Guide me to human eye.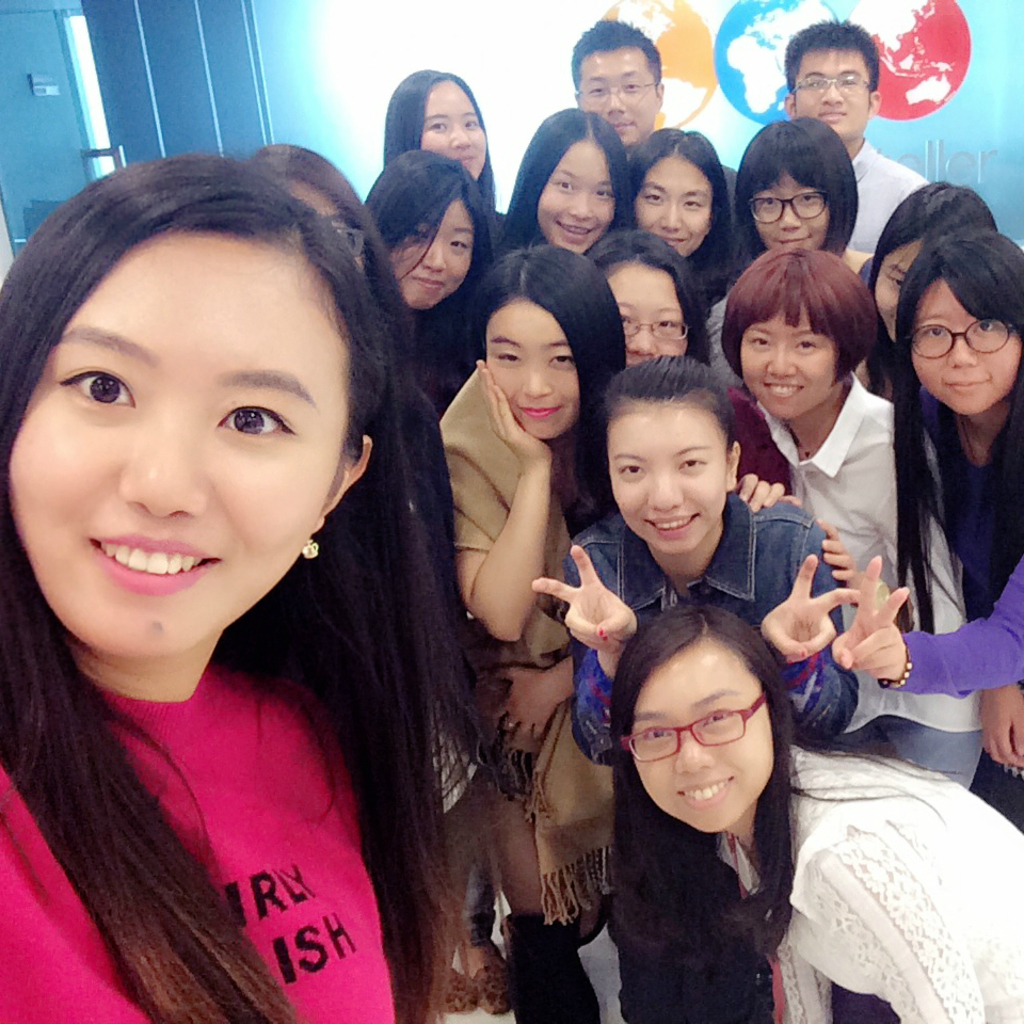
Guidance: {"x1": 582, "y1": 83, "x2": 607, "y2": 99}.
